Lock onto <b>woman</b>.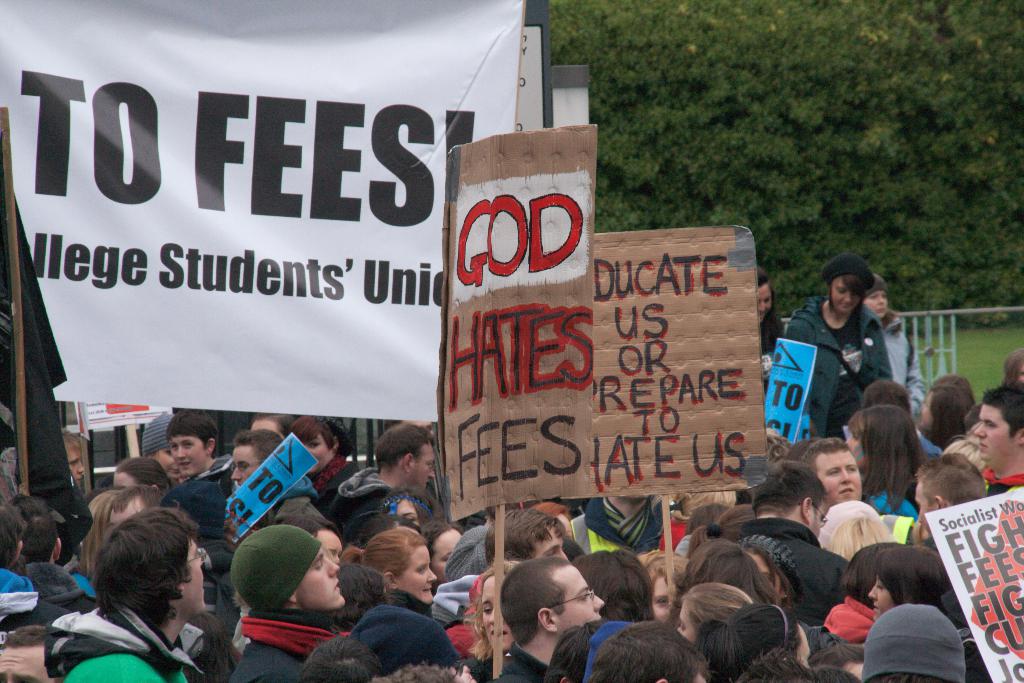
Locked: <box>678,584,756,630</box>.
